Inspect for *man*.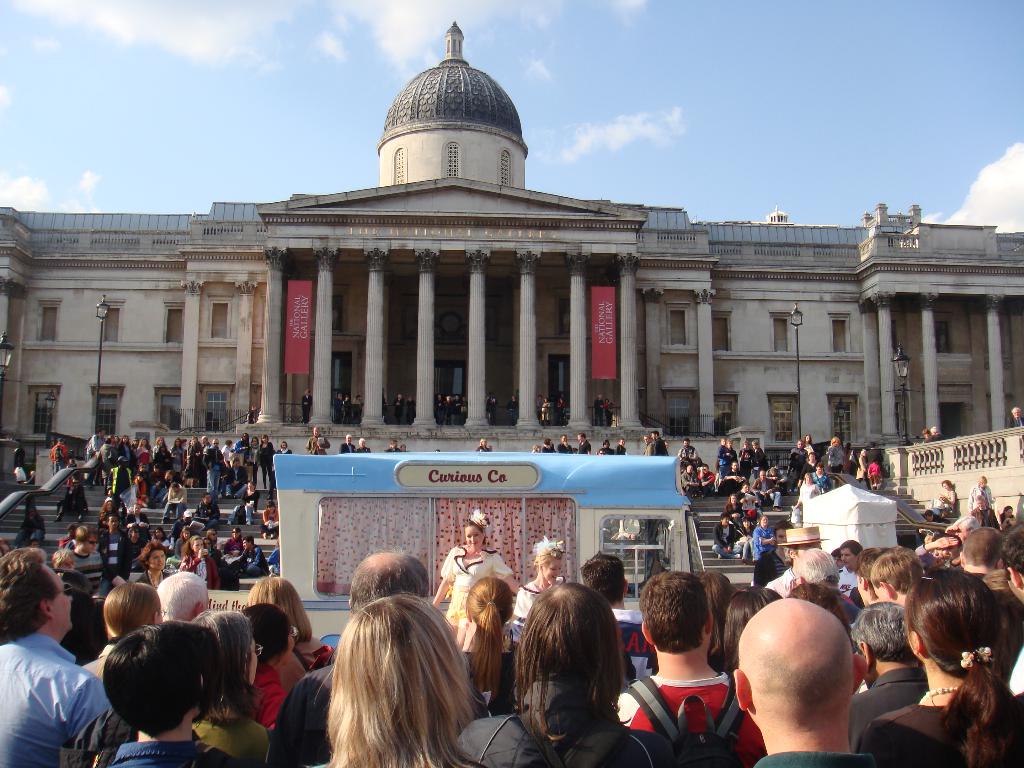
Inspection: 534 390 542 424.
